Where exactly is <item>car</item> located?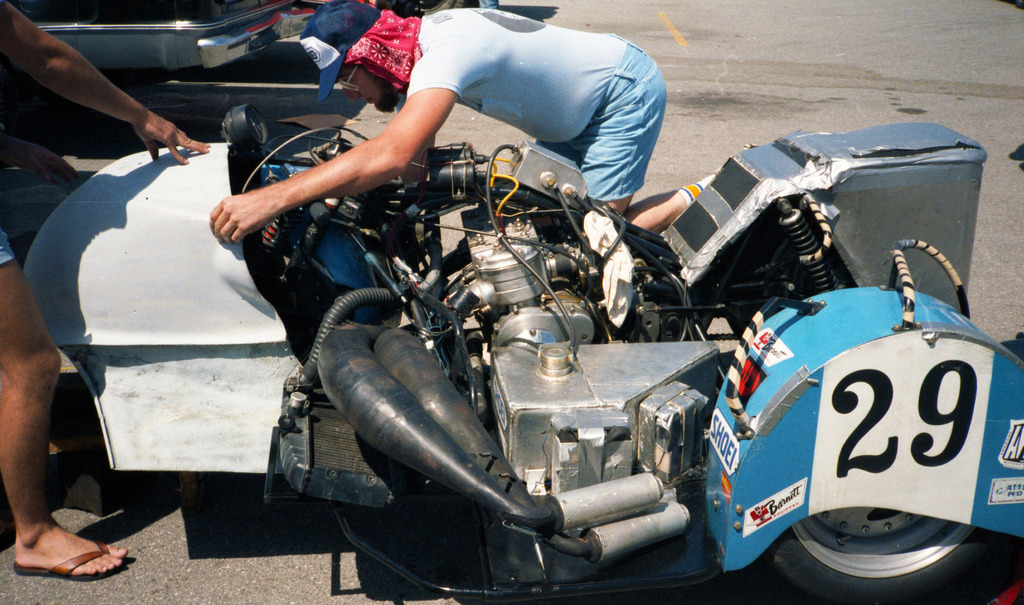
Its bounding box is region(0, 0, 463, 126).
